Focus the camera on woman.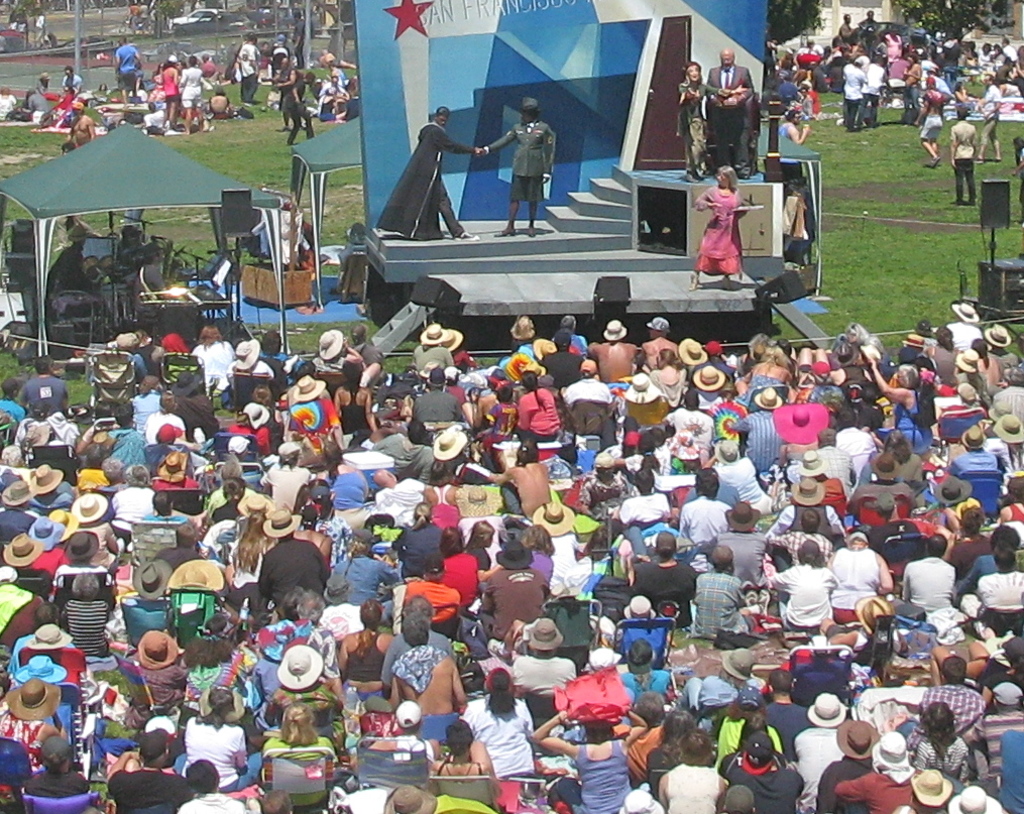
Focus region: 179,59,205,133.
